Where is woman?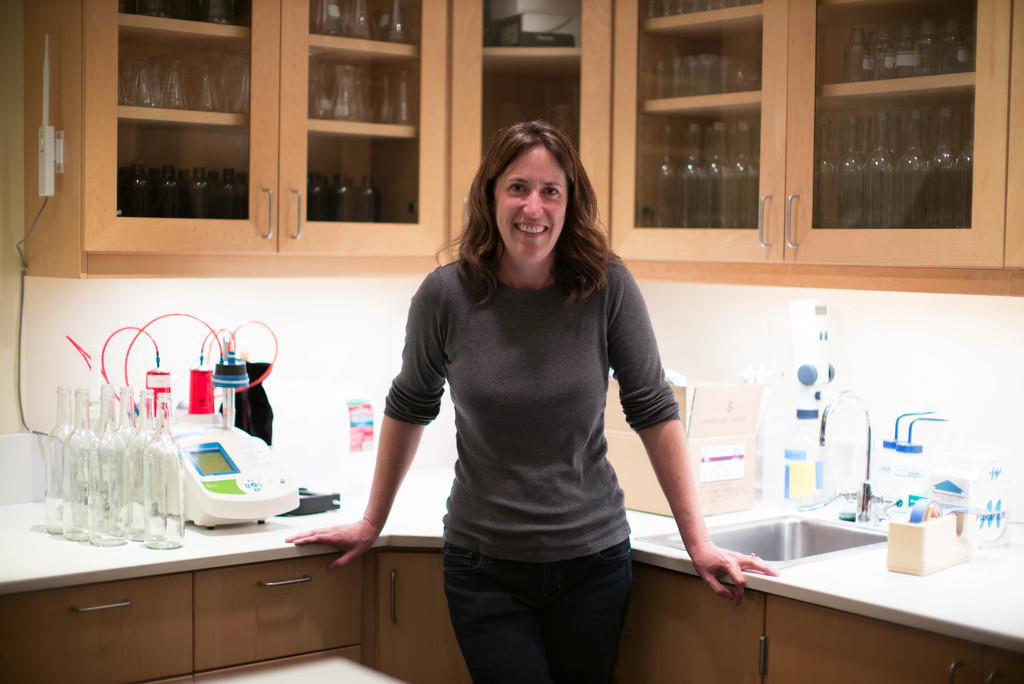
box=[359, 126, 714, 673].
